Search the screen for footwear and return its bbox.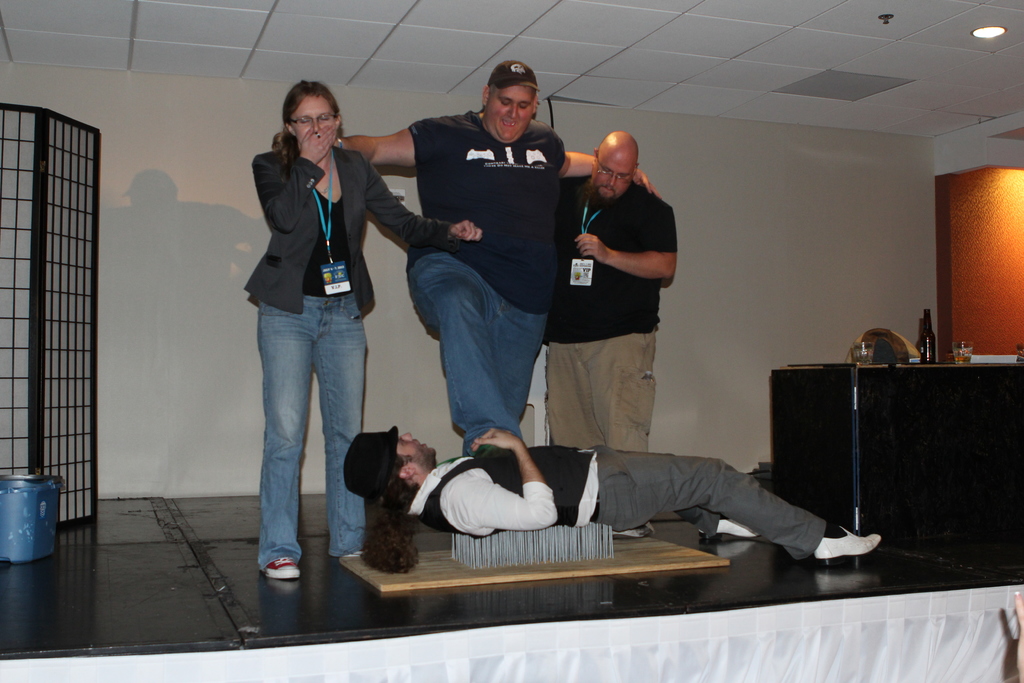
Found: pyautogui.locateOnScreen(262, 554, 300, 582).
